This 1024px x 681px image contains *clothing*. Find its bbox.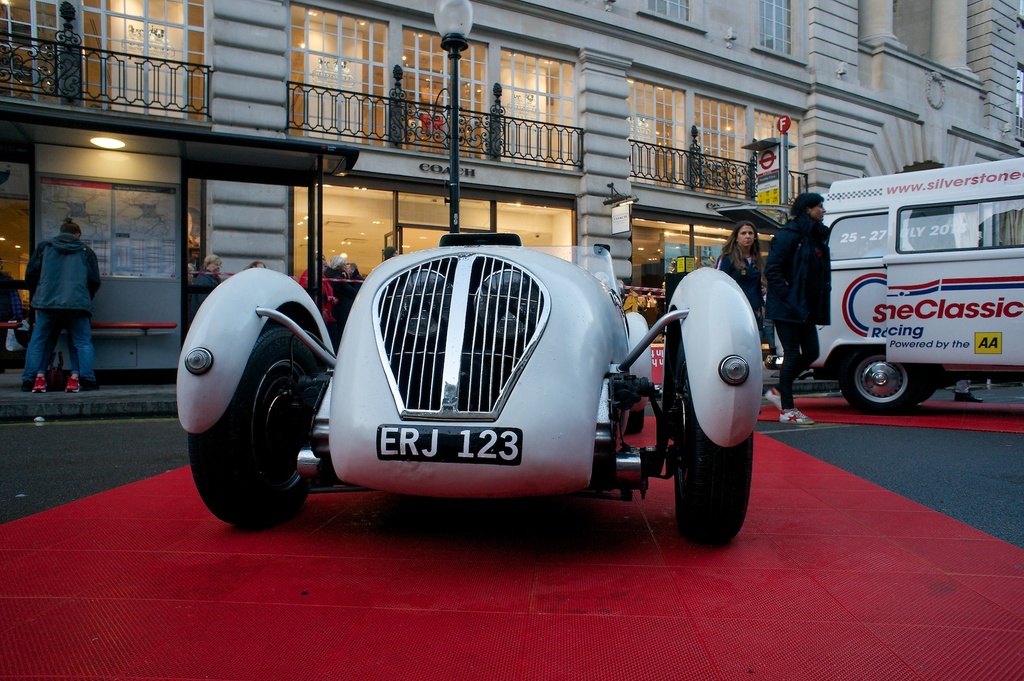
(x1=15, y1=197, x2=100, y2=394).
